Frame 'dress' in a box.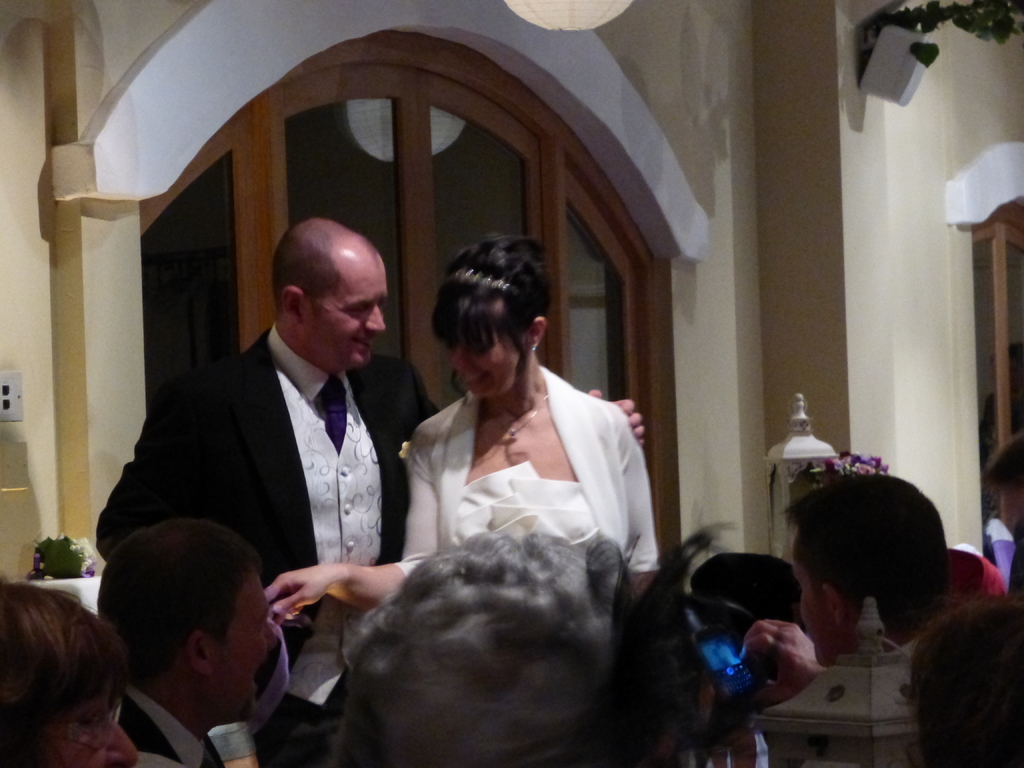
(x1=453, y1=460, x2=603, y2=557).
